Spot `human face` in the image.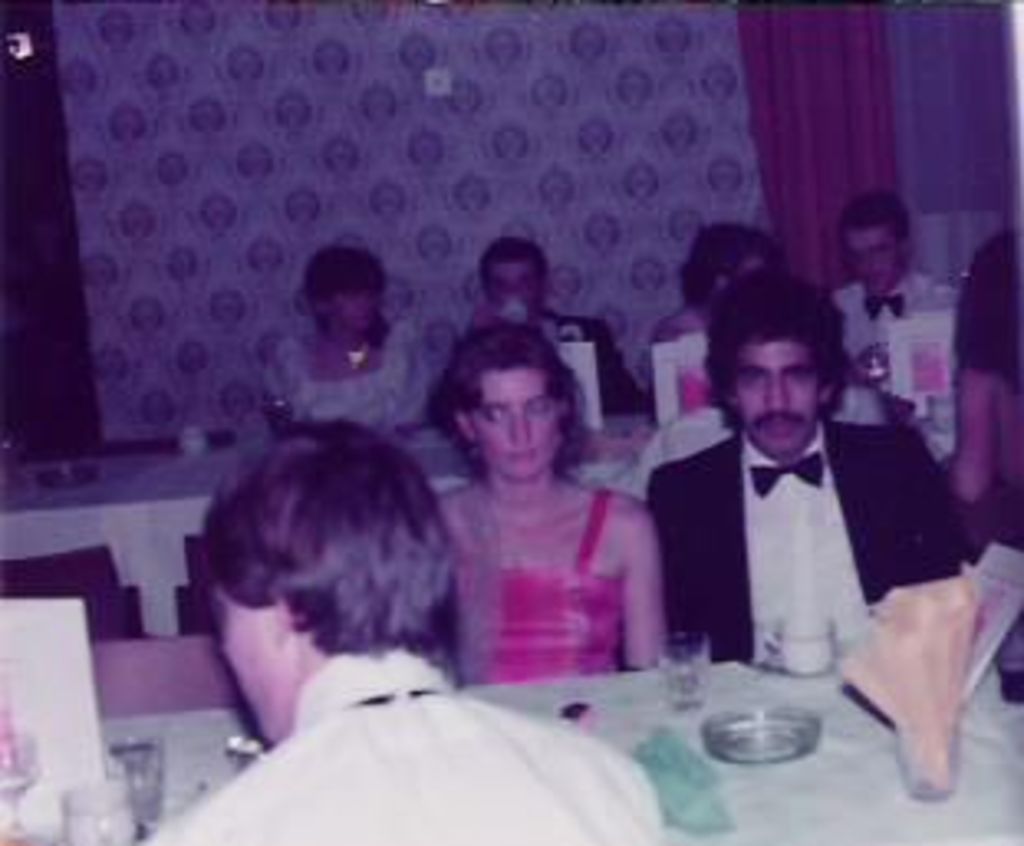
`human face` found at x1=211 y1=579 x2=293 y2=737.
